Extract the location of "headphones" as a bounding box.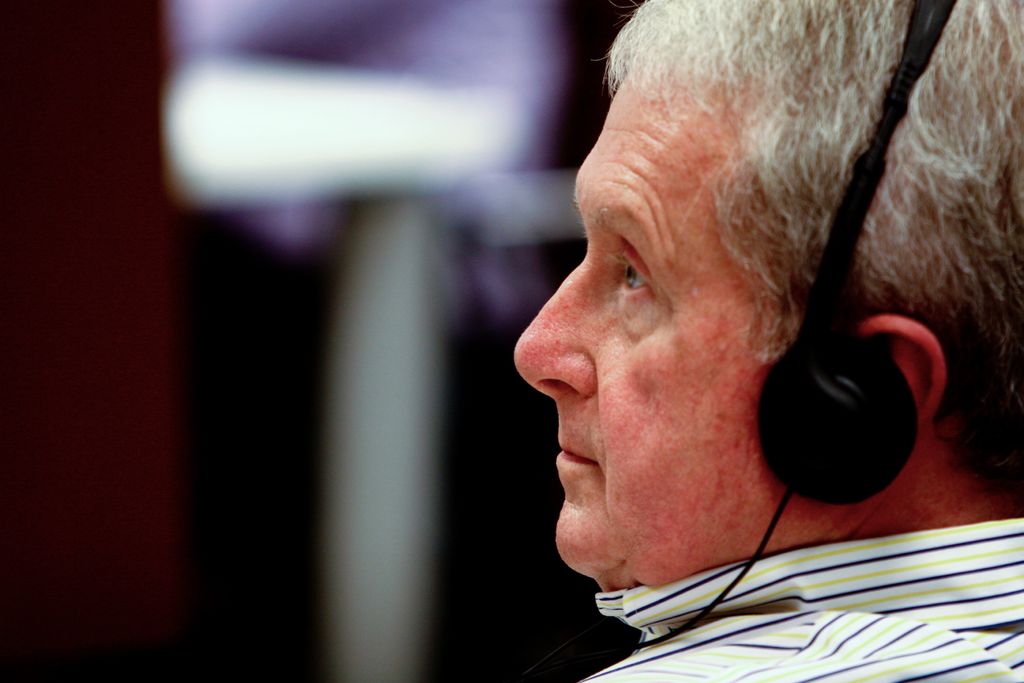
rect(754, 0, 927, 504).
